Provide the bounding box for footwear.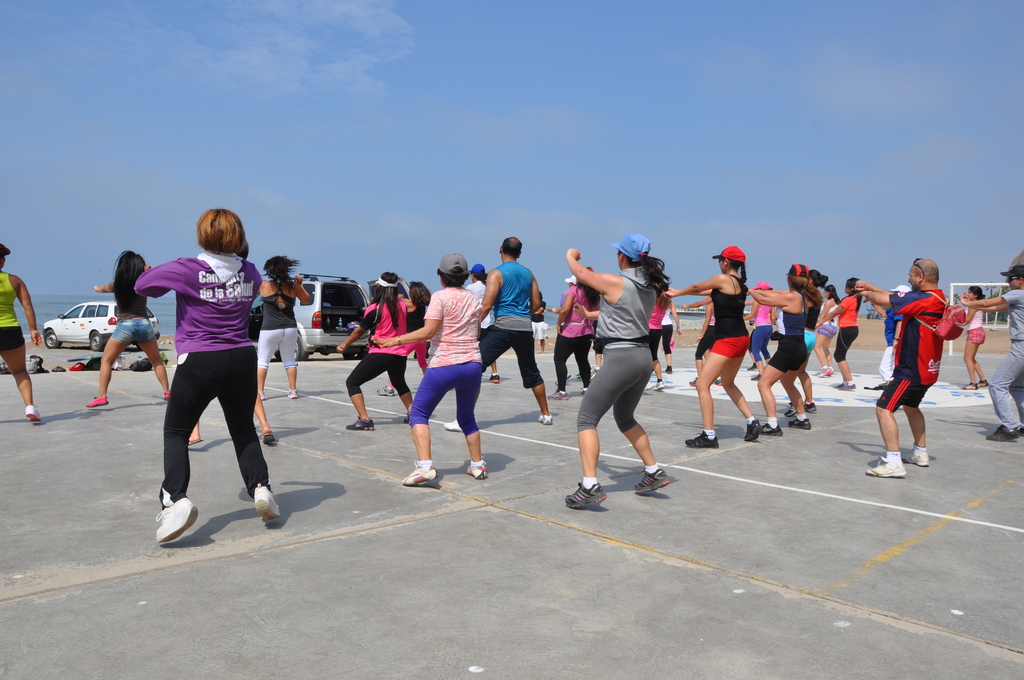
region(840, 379, 851, 393).
